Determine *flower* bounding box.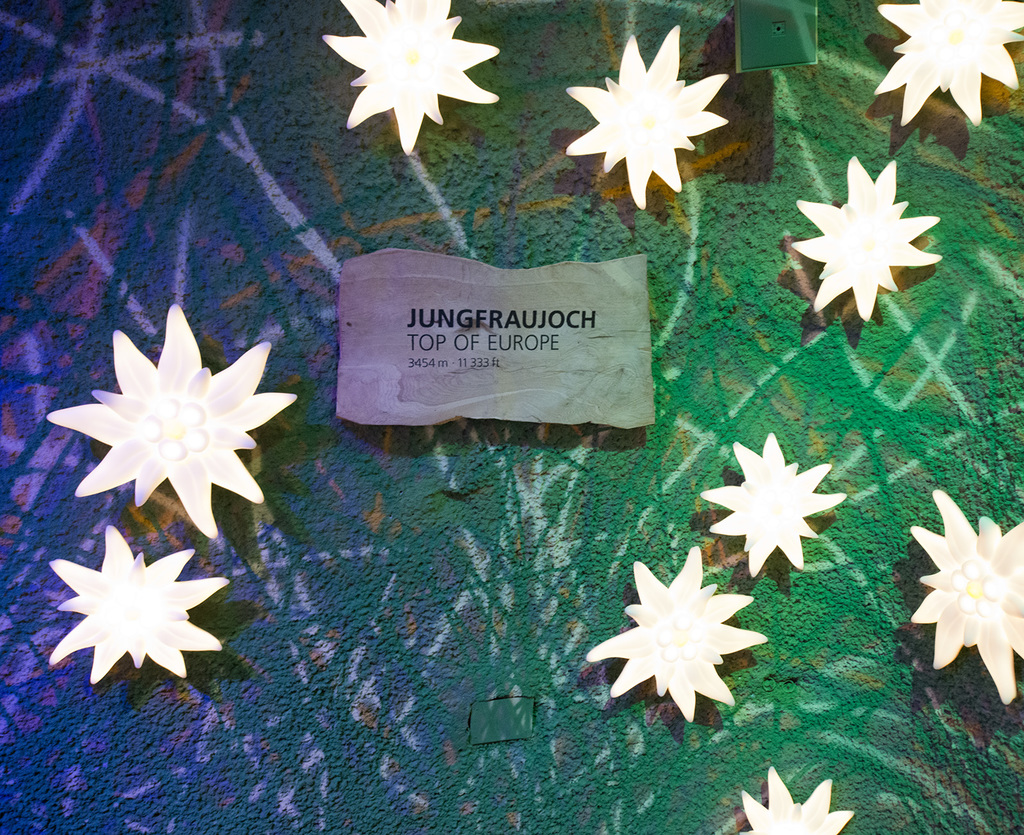
Determined: bbox(737, 765, 854, 834).
